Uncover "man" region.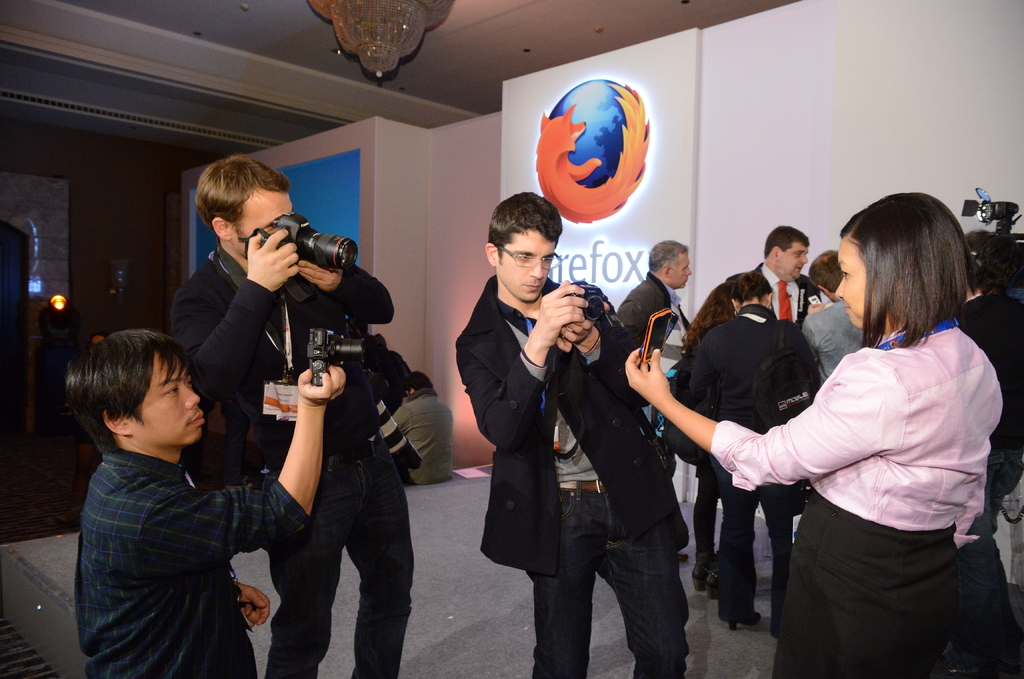
Uncovered: <bbox>793, 247, 867, 385</bbox>.
